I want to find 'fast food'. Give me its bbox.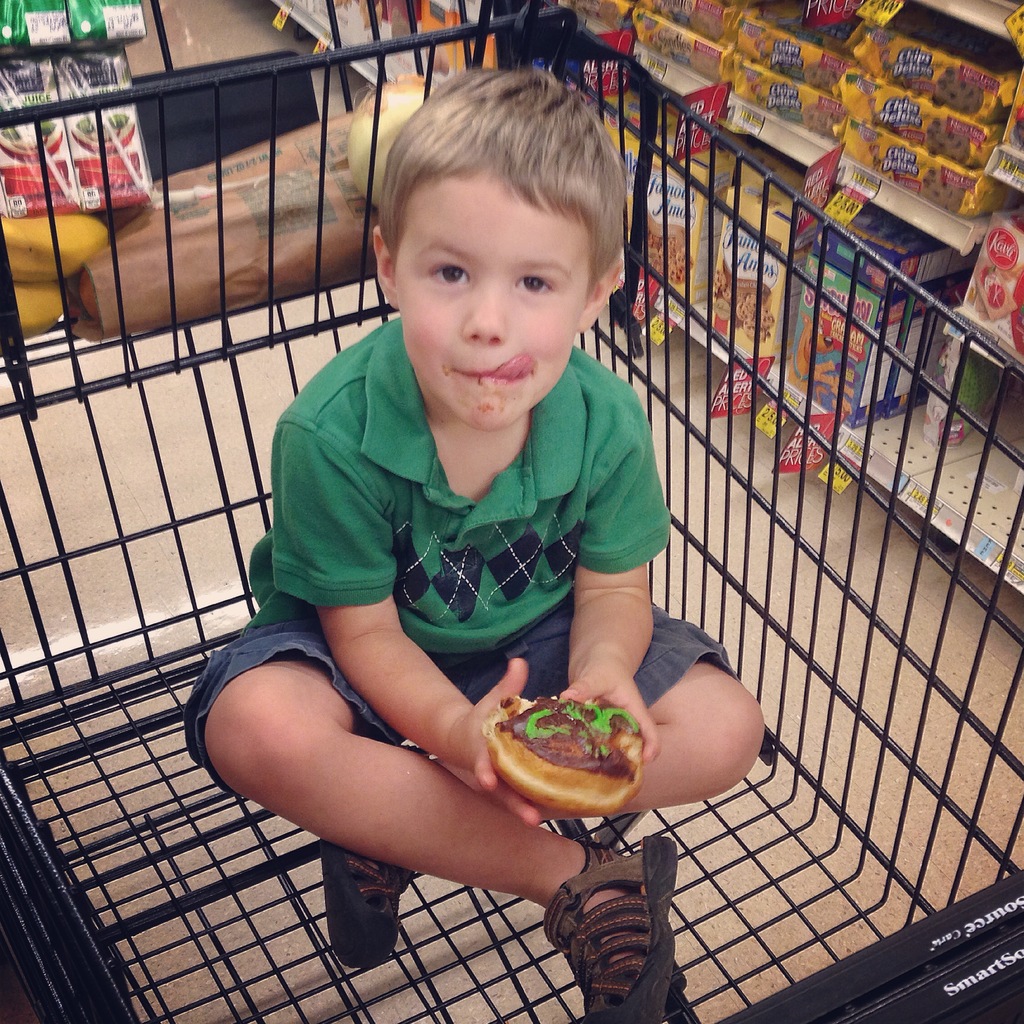
(486, 669, 659, 813).
